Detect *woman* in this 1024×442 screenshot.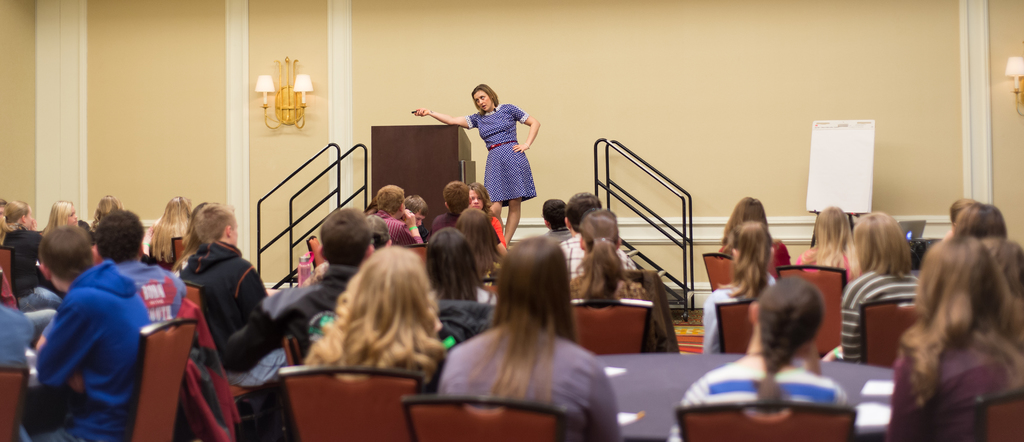
Detection: box=[413, 226, 616, 436].
